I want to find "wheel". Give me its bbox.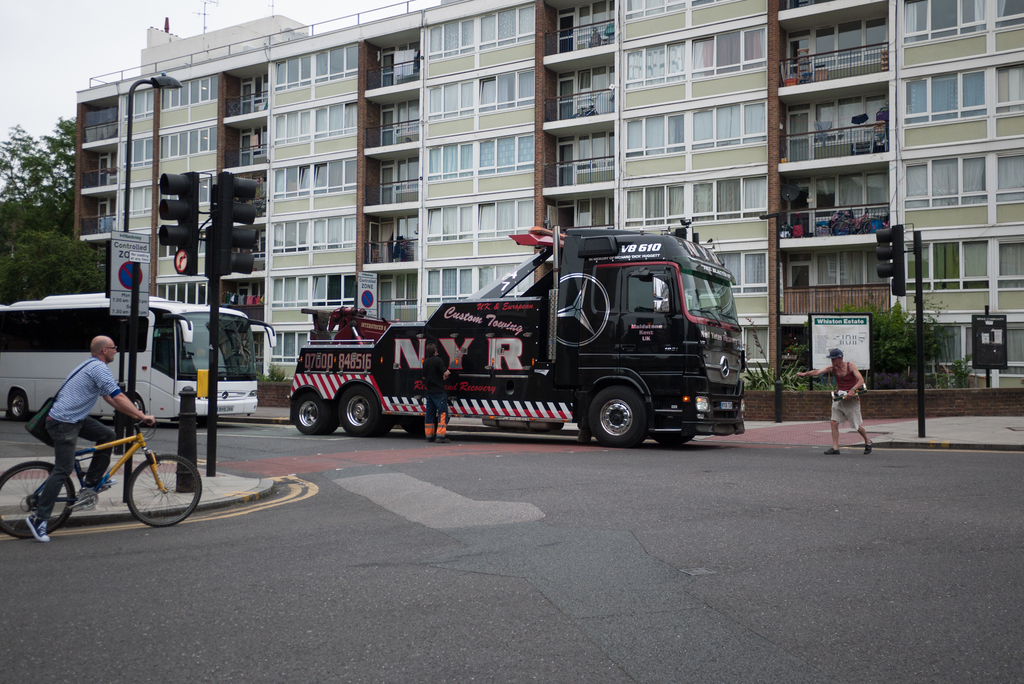
<region>0, 461, 78, 541</region>.
